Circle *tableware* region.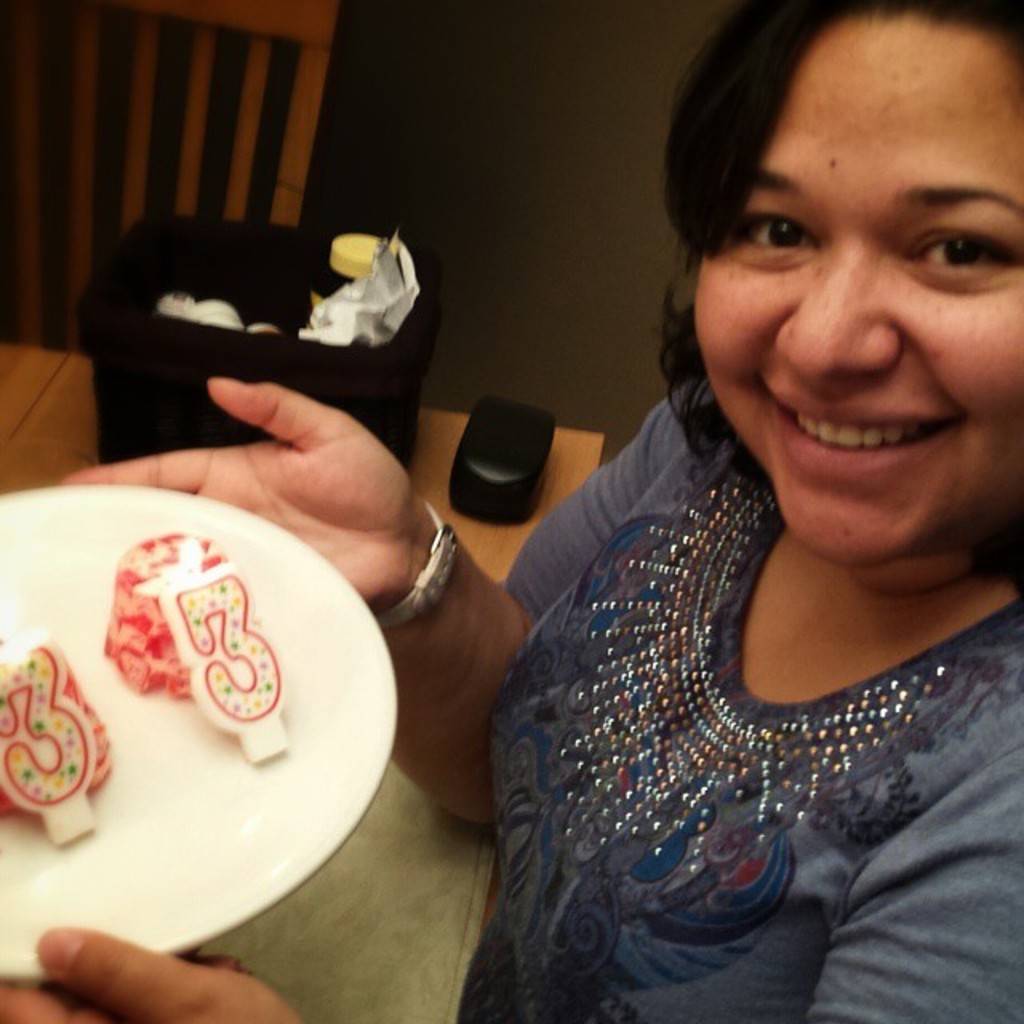
Region: <region>0, 493, 419, 950</region>.
